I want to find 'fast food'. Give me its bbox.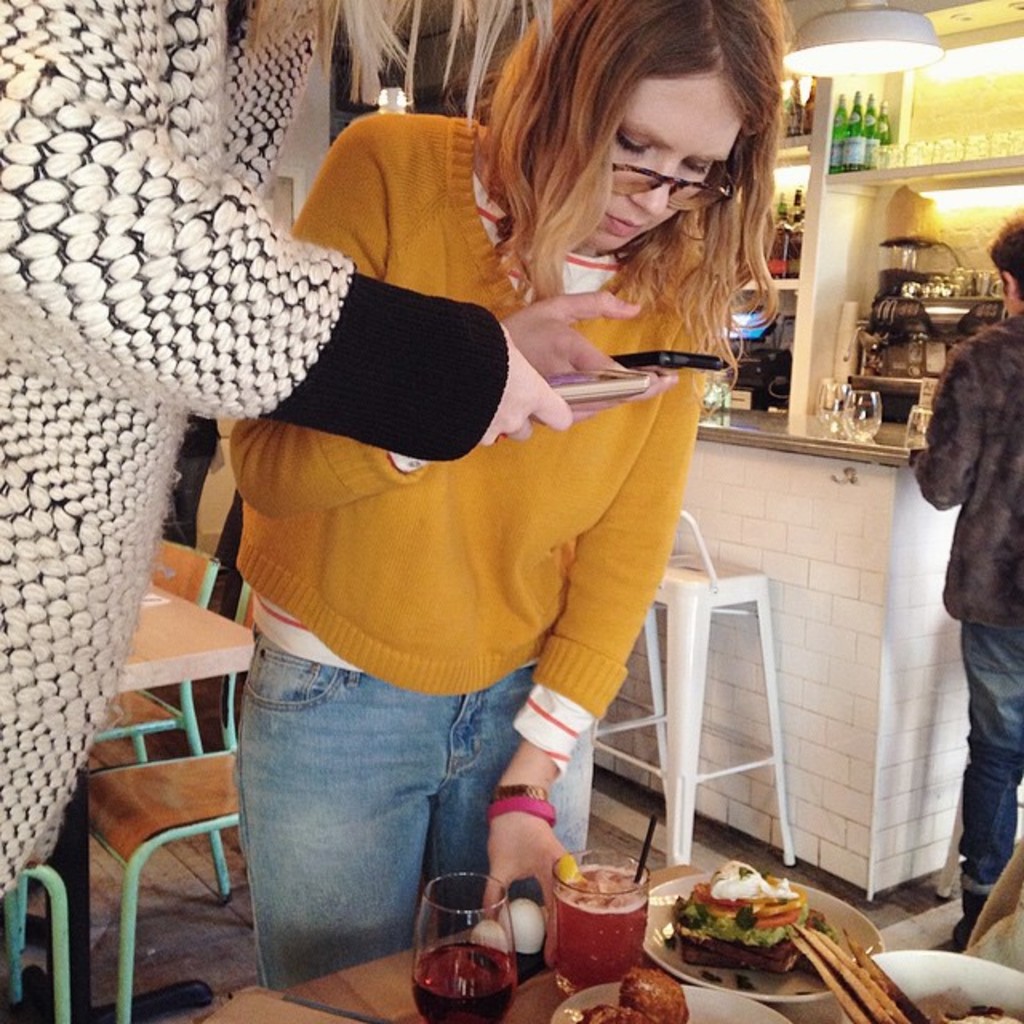
detection(587, 971, 694, 1022).
